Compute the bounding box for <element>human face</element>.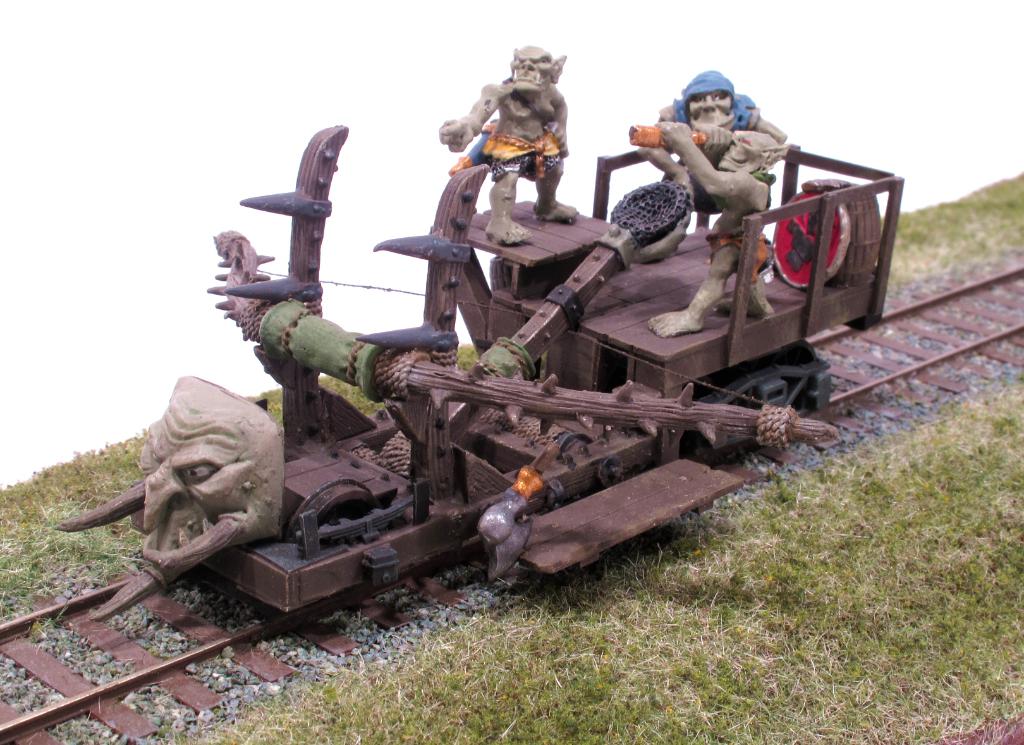
<box>689,86,728,122</box>.
